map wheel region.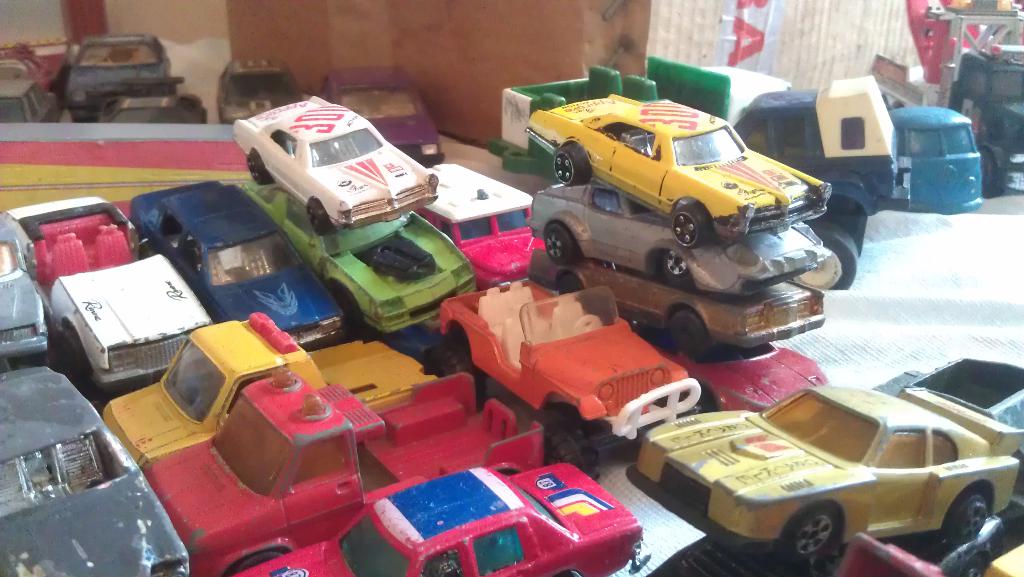
Mapped to locate(303, 195, 335, 241).
